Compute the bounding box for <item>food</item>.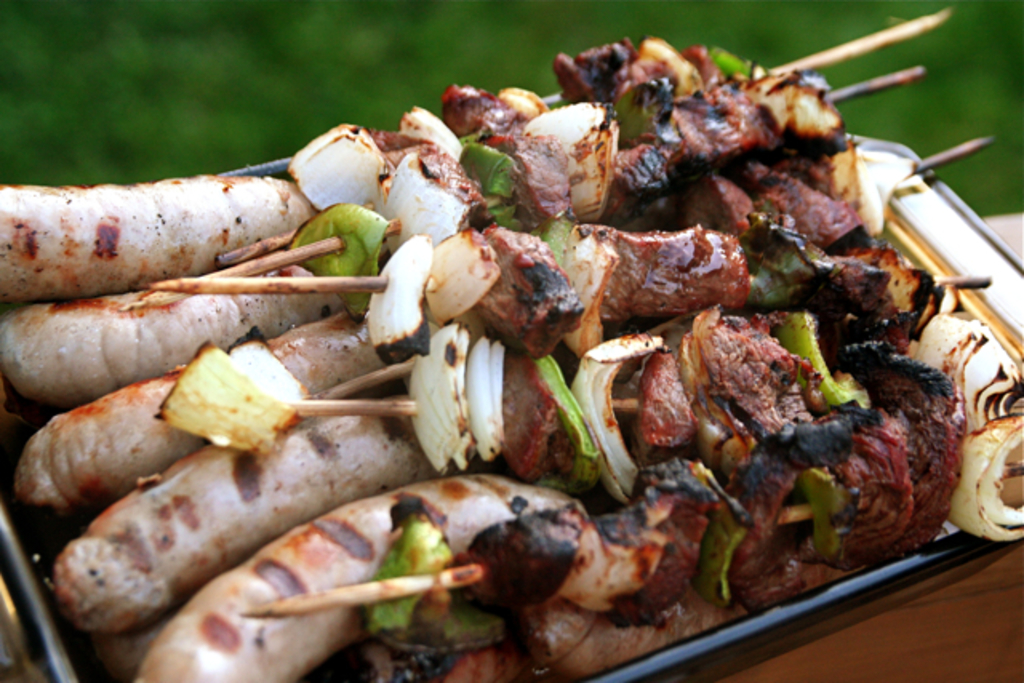
<box>216,35,1022,681</box>.
